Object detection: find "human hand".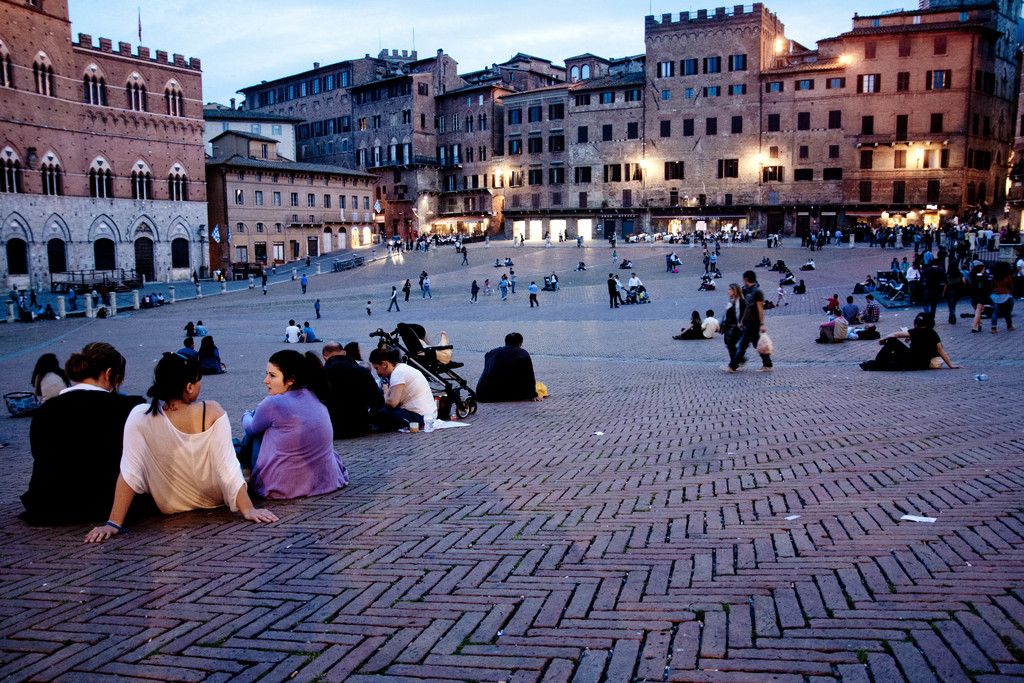
(left=84, top=525, right=116, bottom=544).
